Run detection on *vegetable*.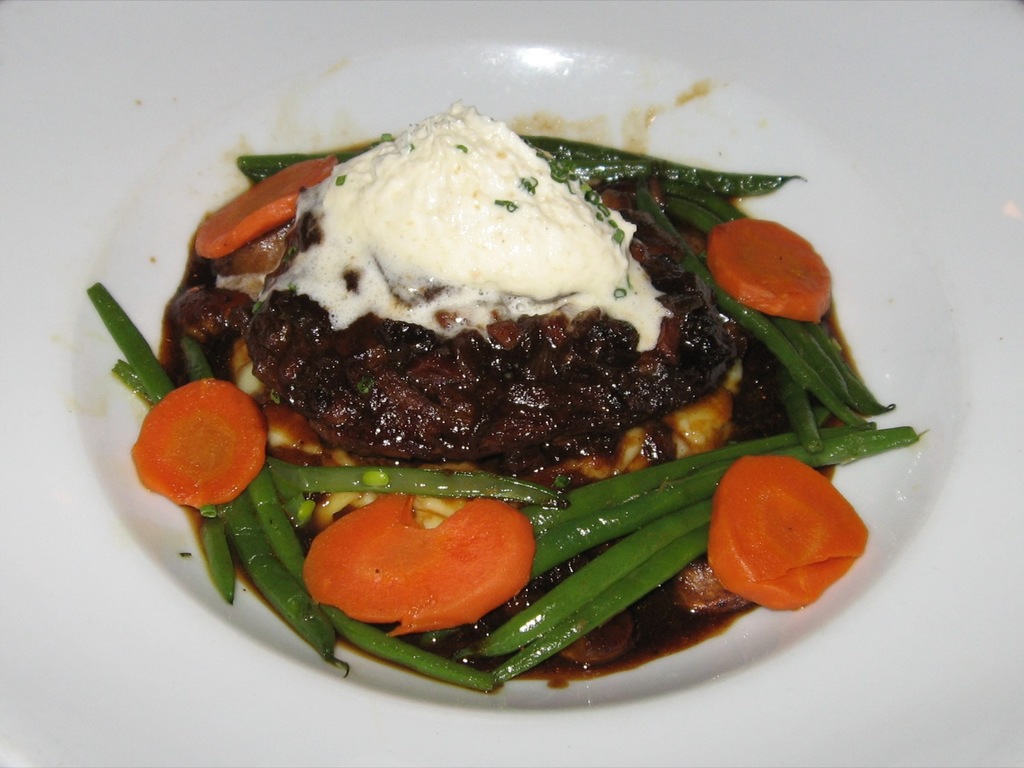
Result: {"left": 271, "top": 464, "right": 554, "bottom": 530}.
